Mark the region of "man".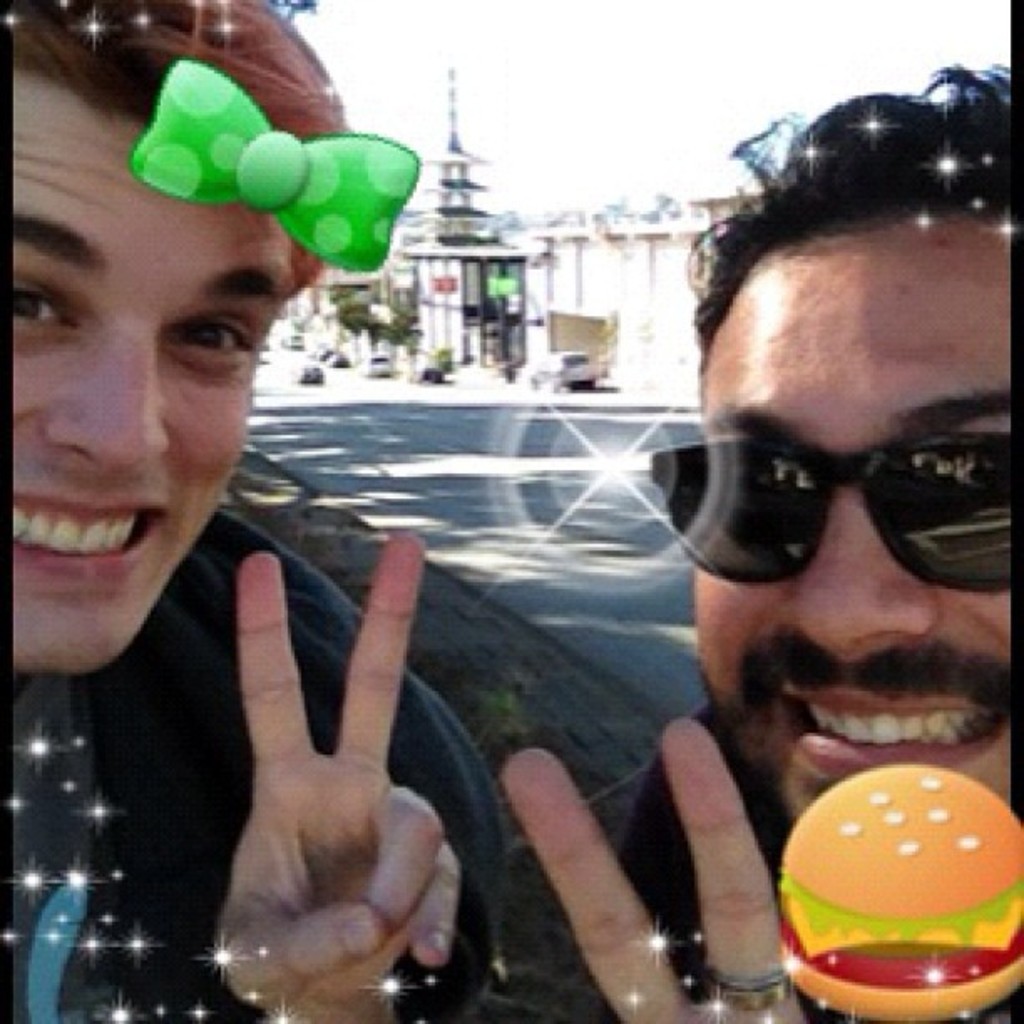
Region: <region>581, 186, 1023, 919</region>.
